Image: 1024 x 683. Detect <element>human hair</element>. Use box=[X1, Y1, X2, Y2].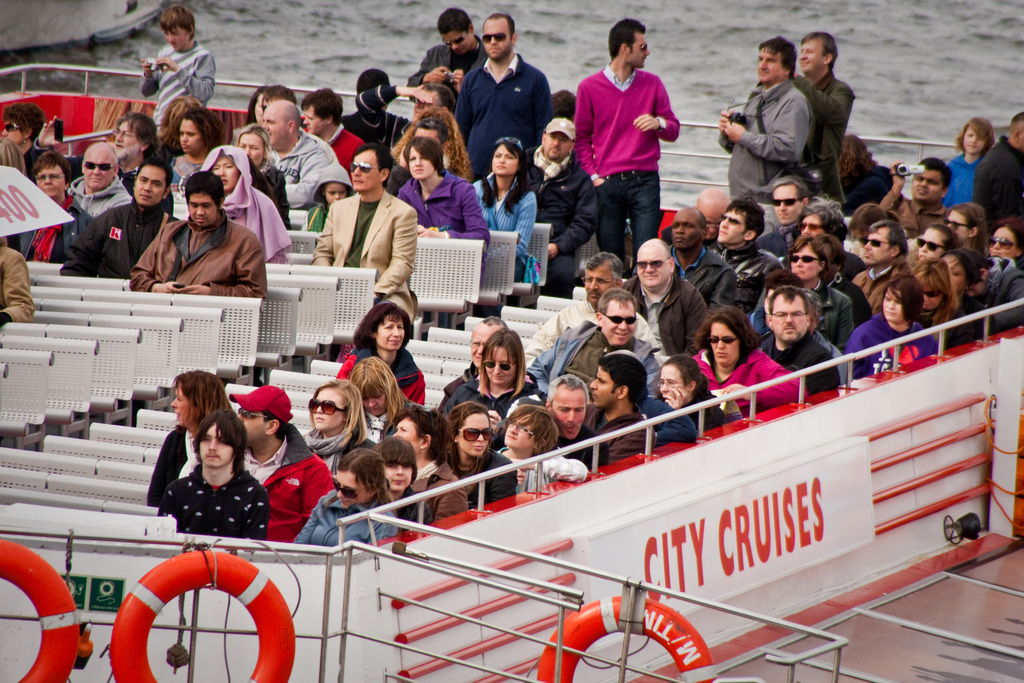
box=[30, 149, 68, 183].
